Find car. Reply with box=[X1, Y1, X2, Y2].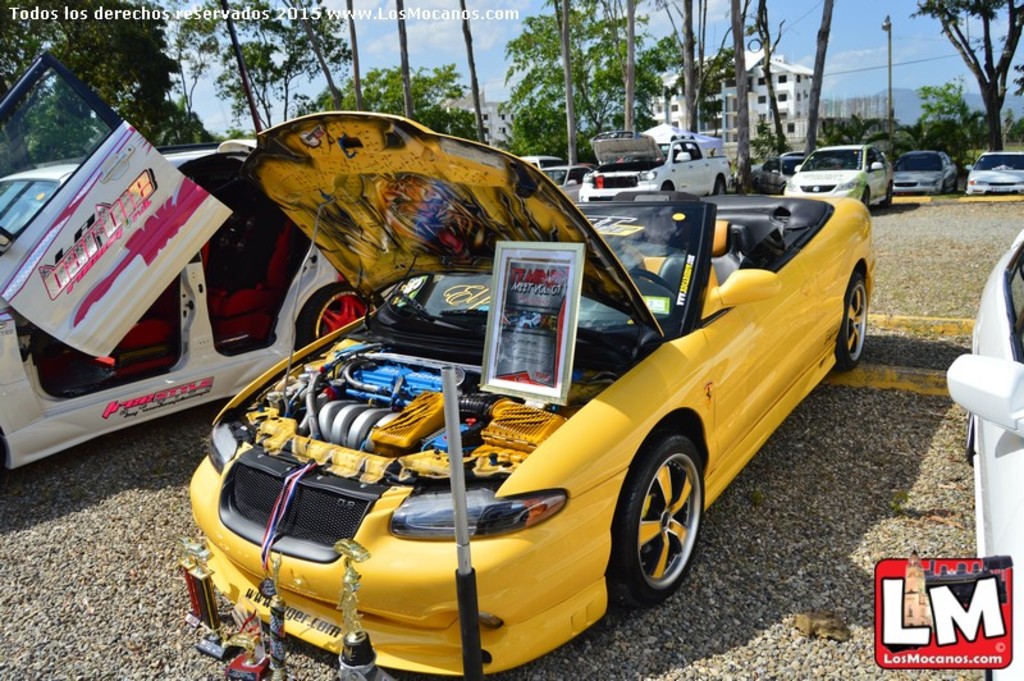
box=[764, 154, 808, 201].
